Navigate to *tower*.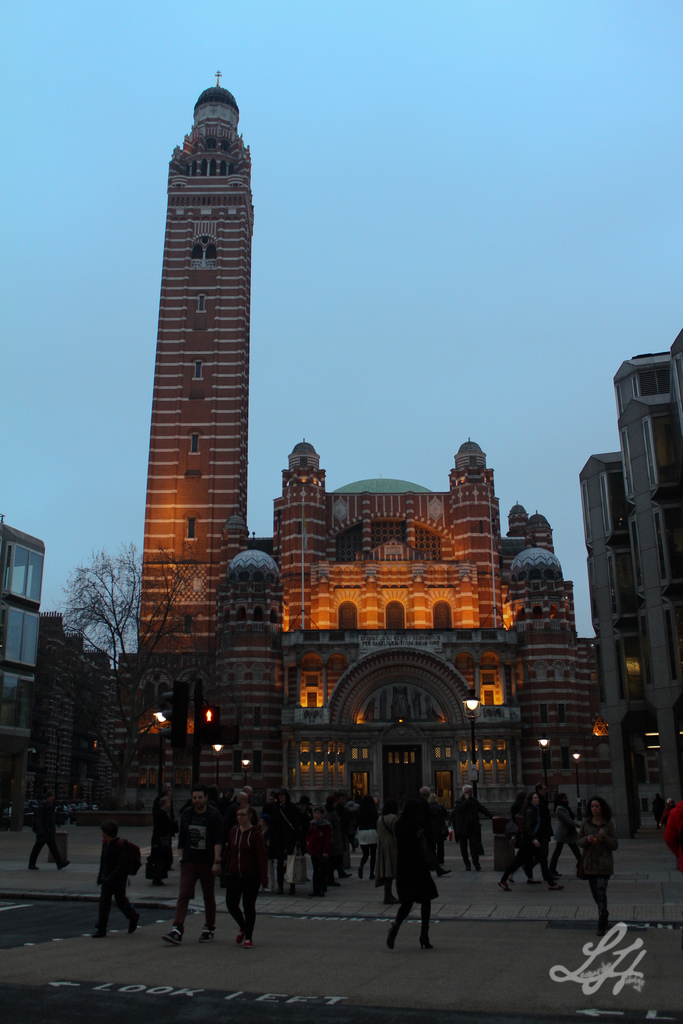
Navigation target: left=138, top=67, right=252, bottom=650.
